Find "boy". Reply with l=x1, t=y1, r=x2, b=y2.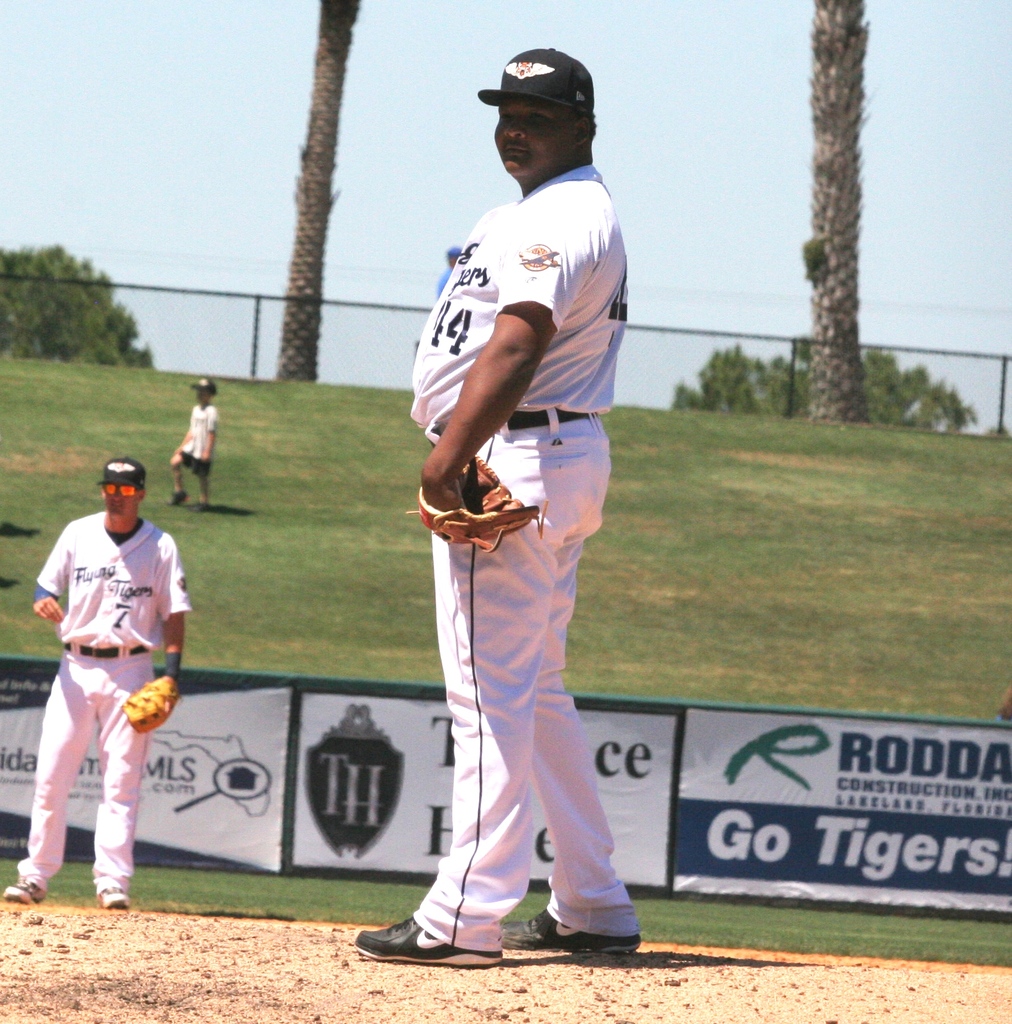
l=168, t=381, r=220, b=512.
